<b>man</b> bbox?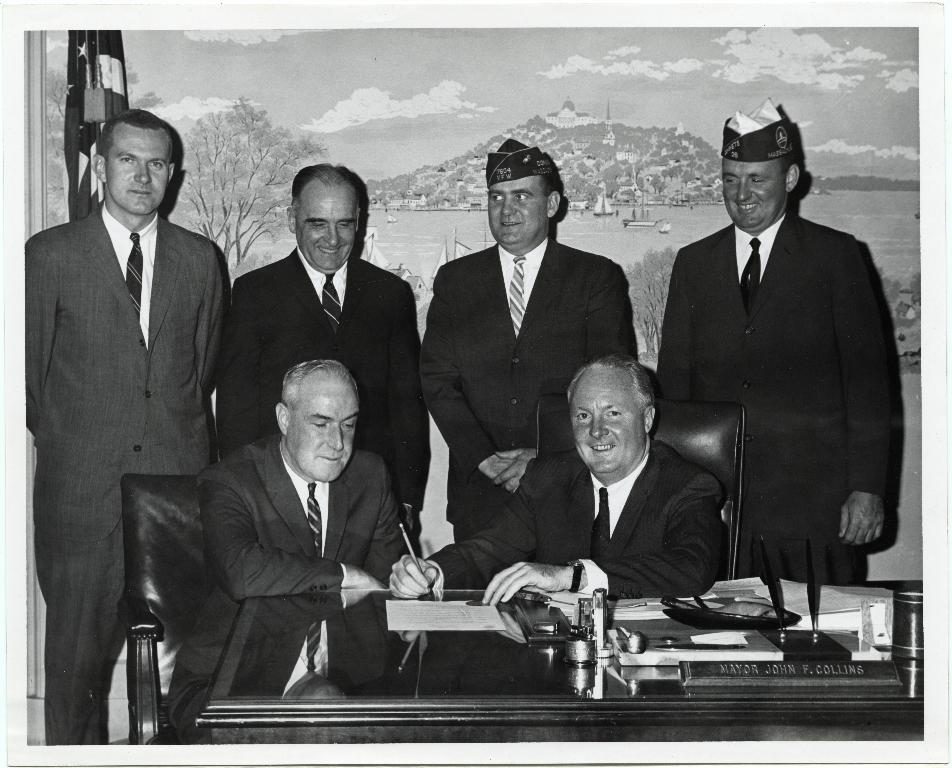
<box>162,362,437,726</box>
